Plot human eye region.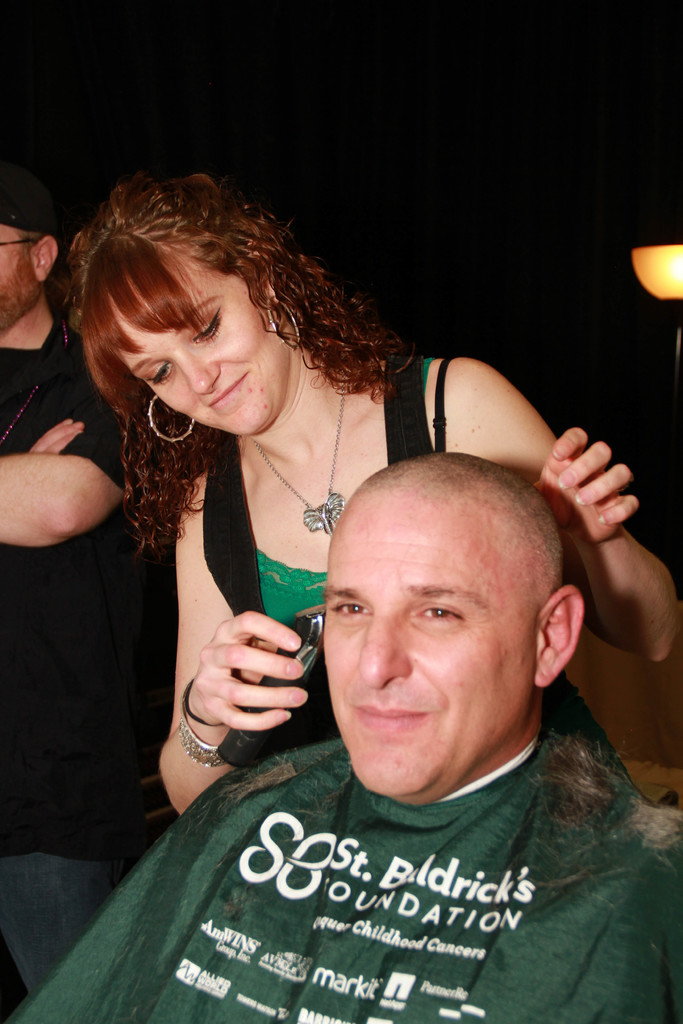
Plotted at rect(147, 361, 176, 387).
